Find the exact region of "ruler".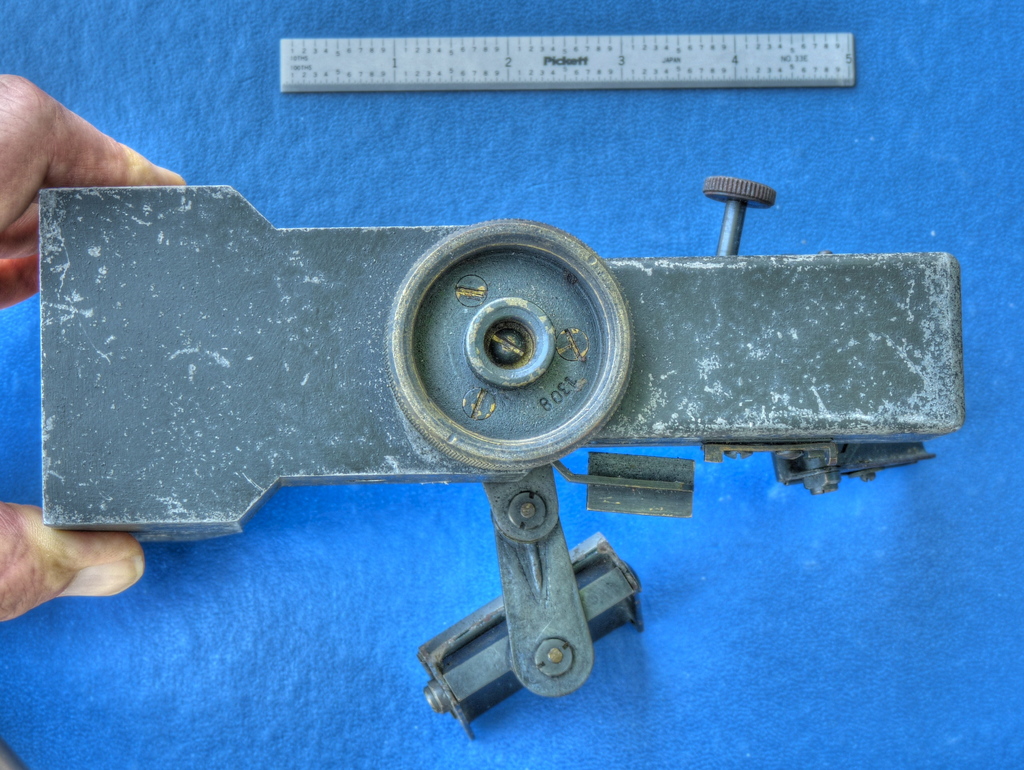
Exact region: l=281, t=33, r=851, b=90.
